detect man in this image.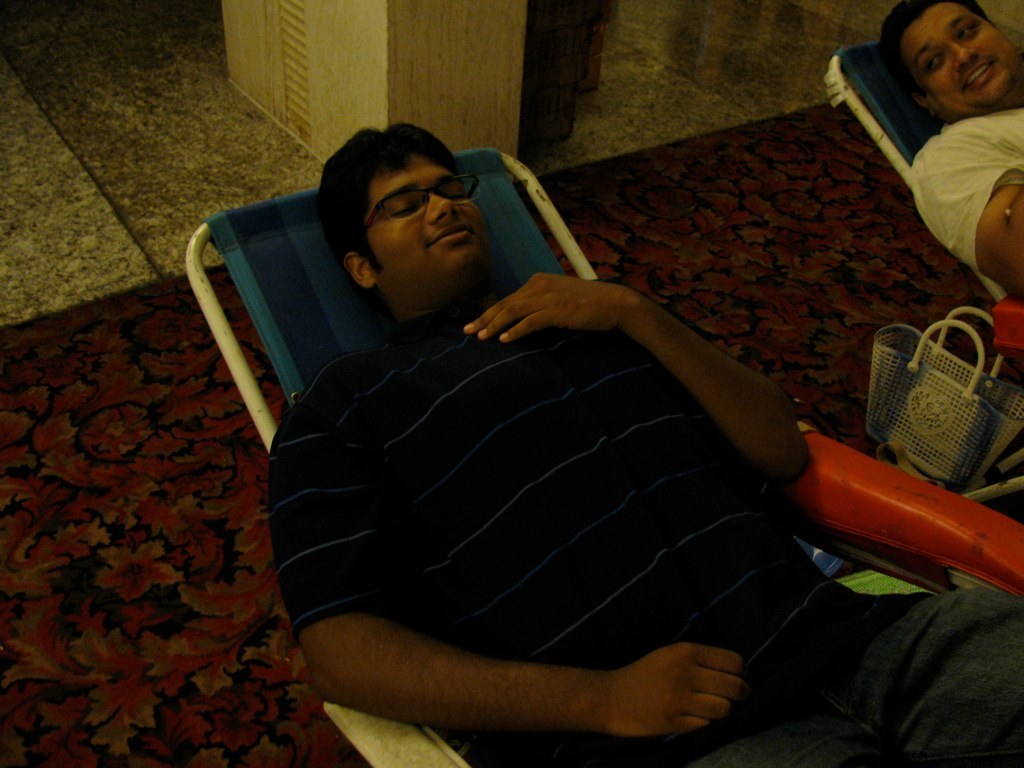
Detection: bbox=(256, 110, 1023, 767).
